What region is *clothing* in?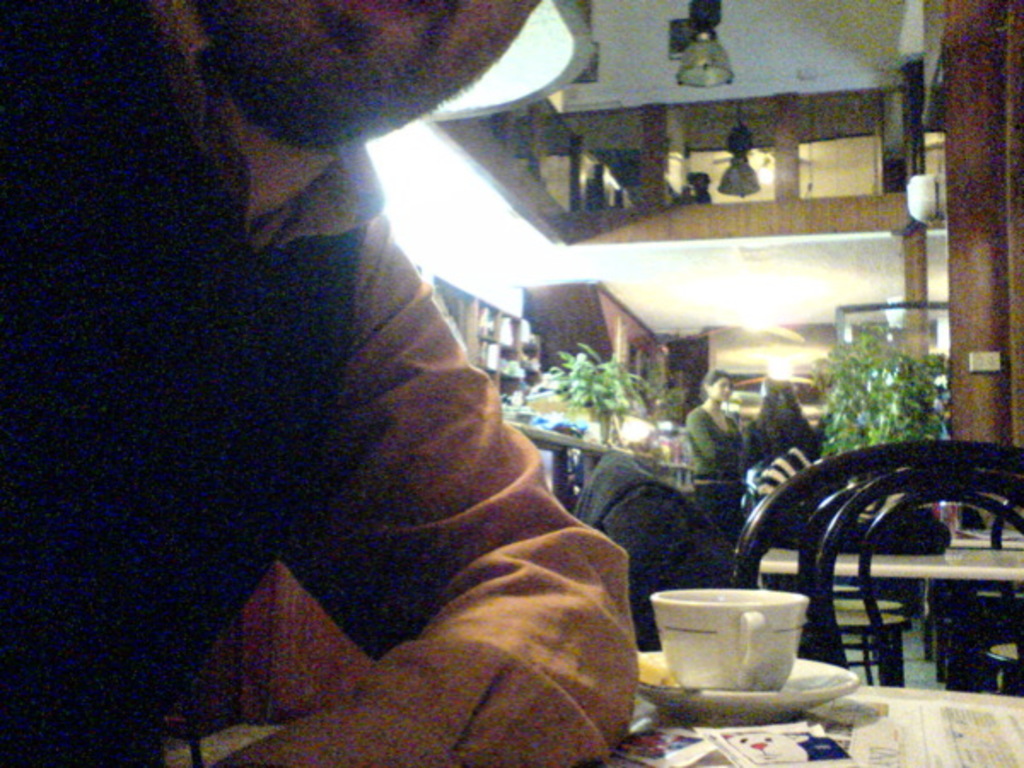
[686, 411, 744, 468].
